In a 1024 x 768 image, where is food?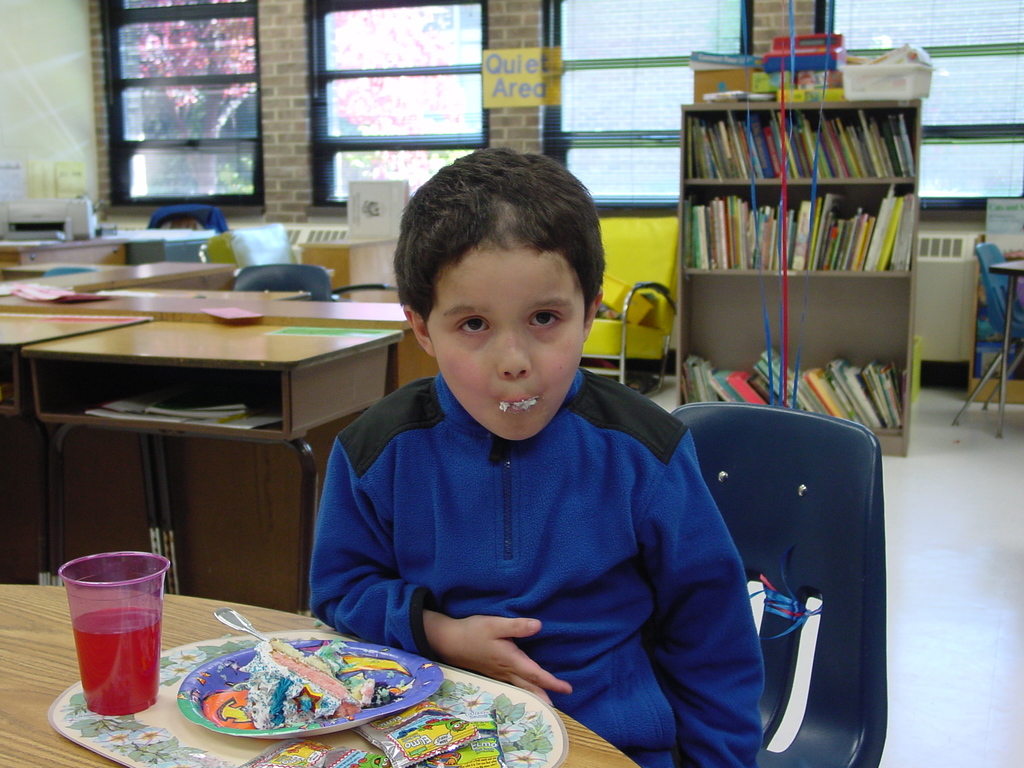
{"left": 497, "top": 394, "right": 536, "bottom": 415}.
